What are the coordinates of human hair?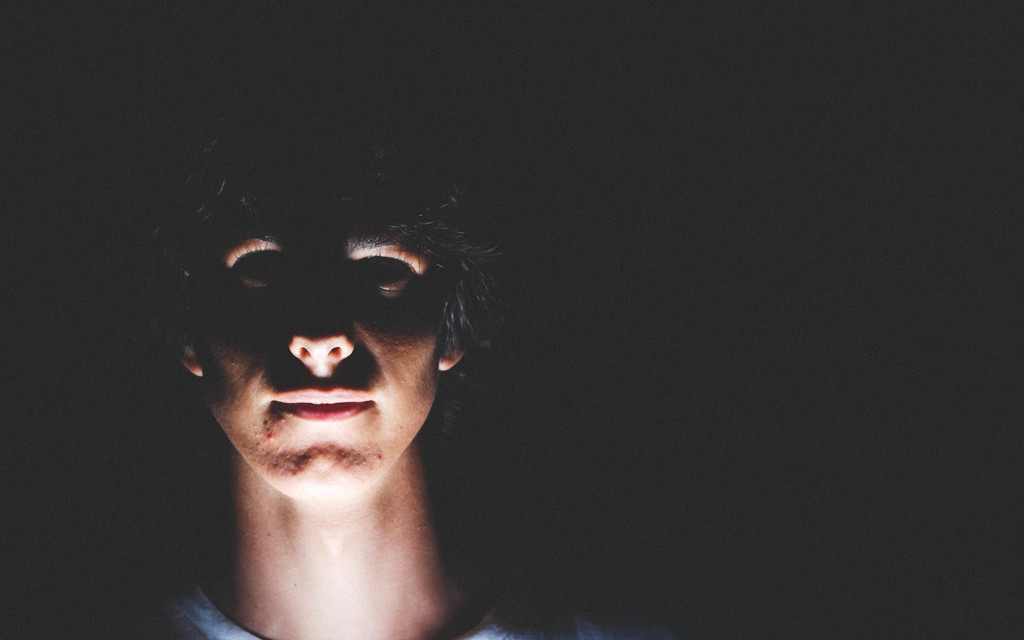
rect(113, 140, 490, 426).
